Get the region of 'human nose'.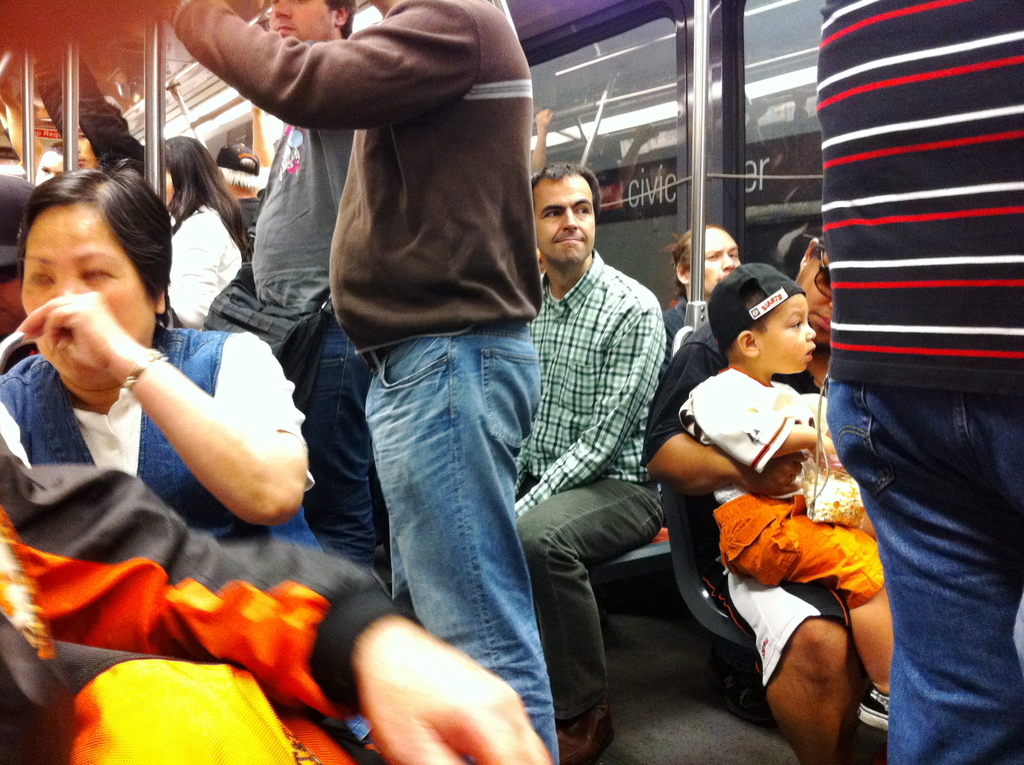
crop(561, 209, 579, 229).
